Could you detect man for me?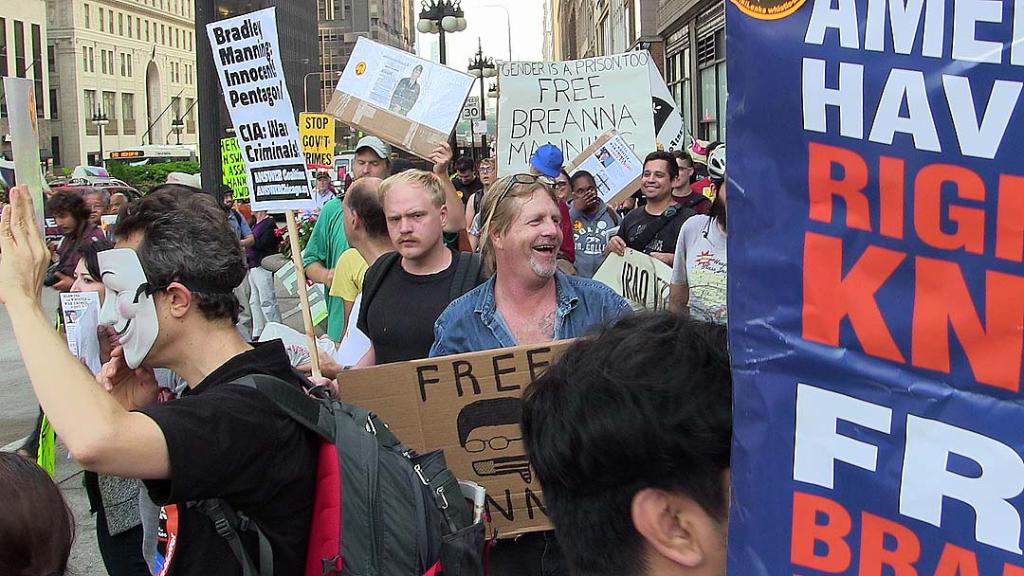
Detection result: BBox(597, 144, 700, 272).
